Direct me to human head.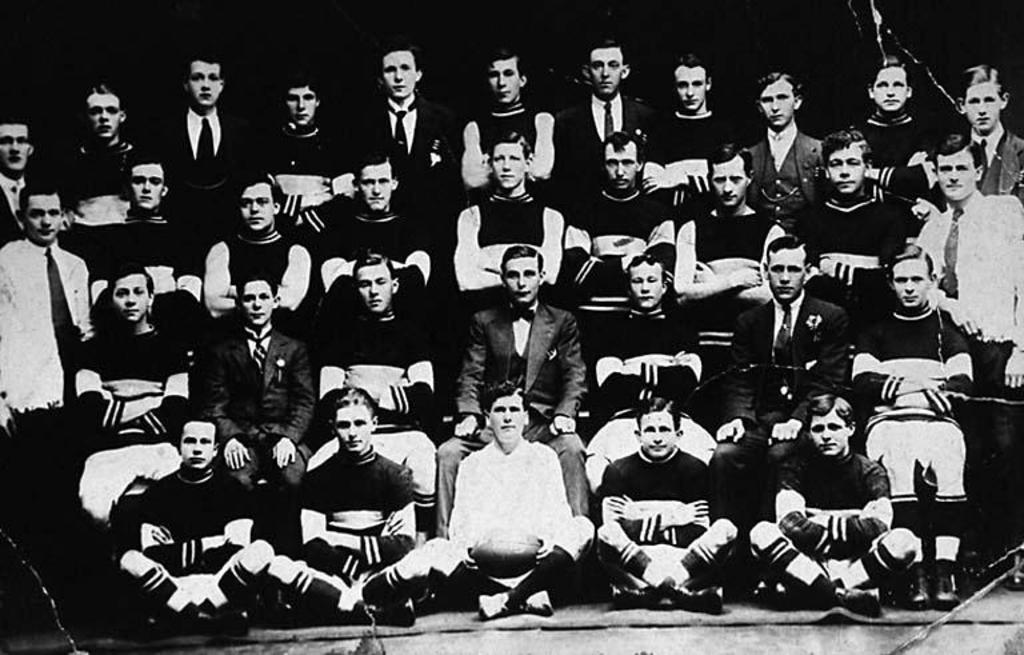
Direction: {"left": 932, "top": 136, "right": 987, "bottom": 200}.
